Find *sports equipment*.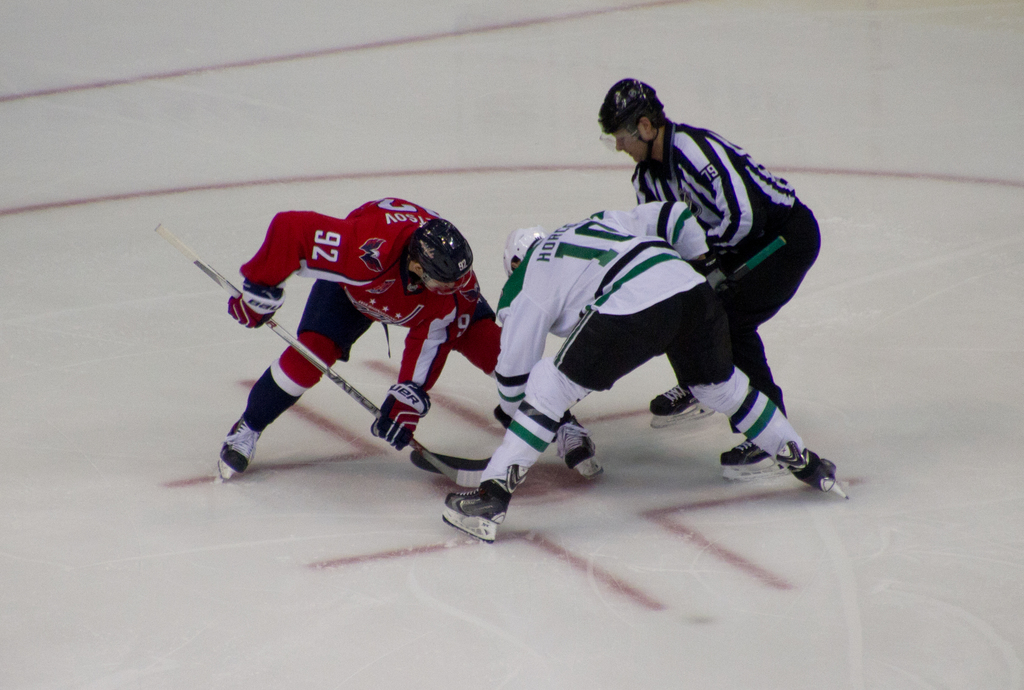
218 421 258 481.
